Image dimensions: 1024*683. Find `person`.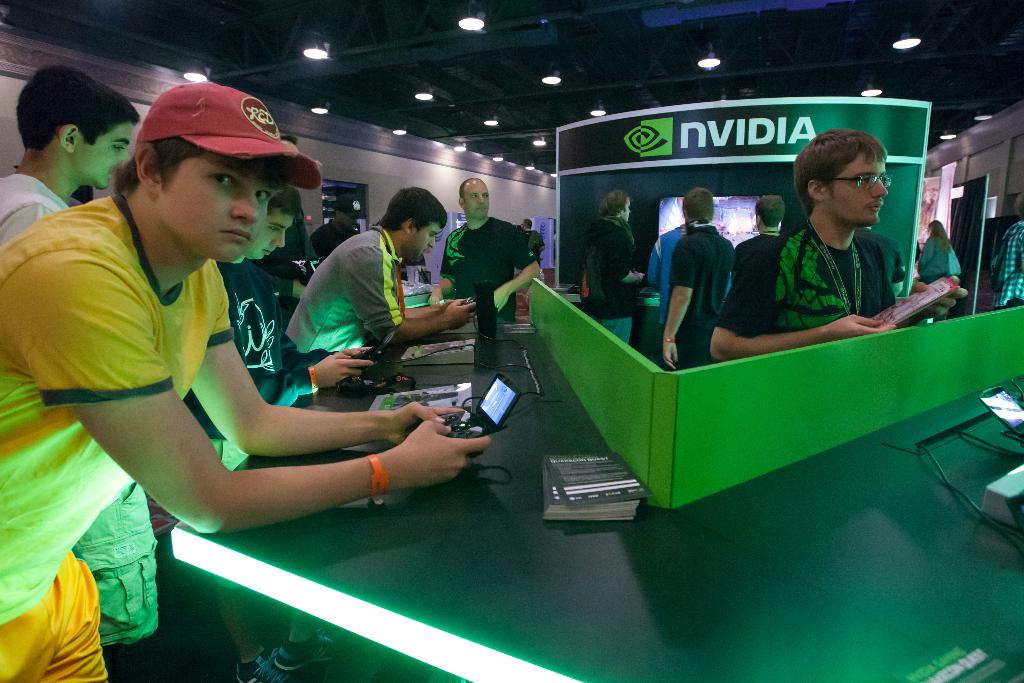
650:180:732:369.
